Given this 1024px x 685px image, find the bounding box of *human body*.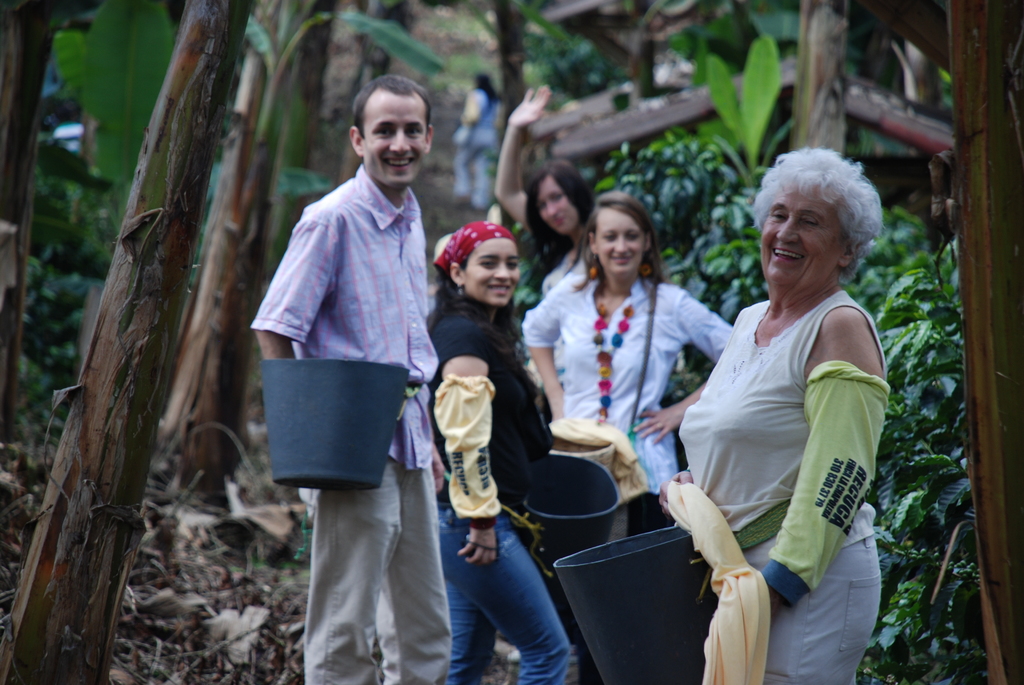
<box>237,162,448,684</box>.
